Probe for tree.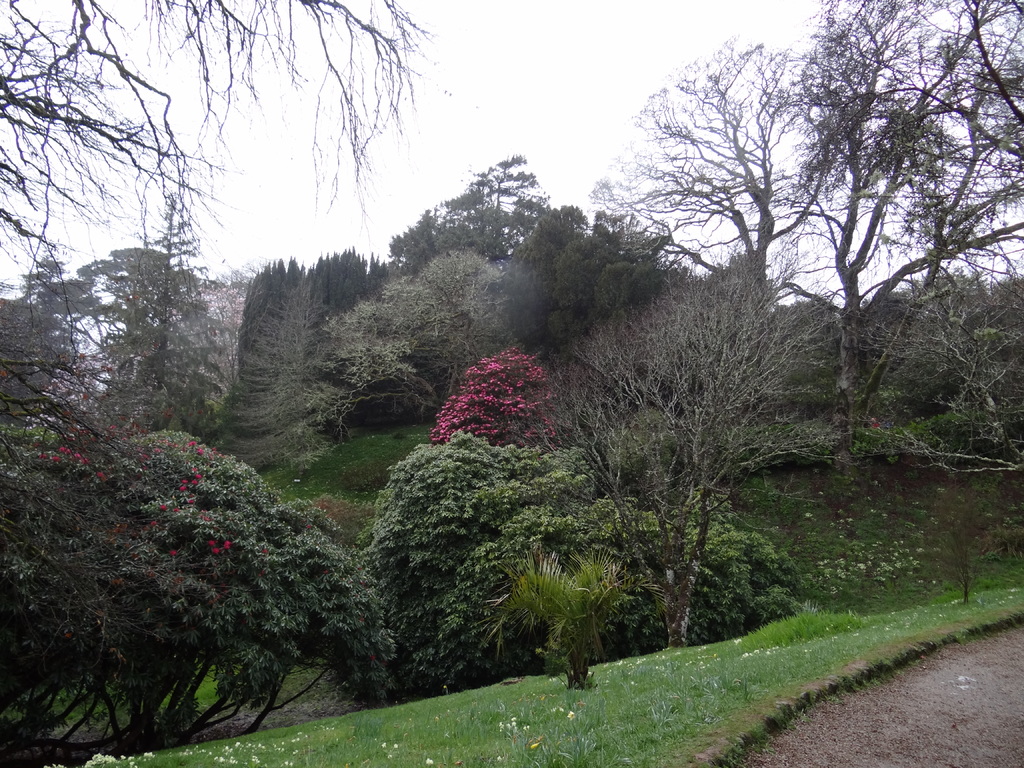
Probe result: l=173, t=322, r=233, b=425.
